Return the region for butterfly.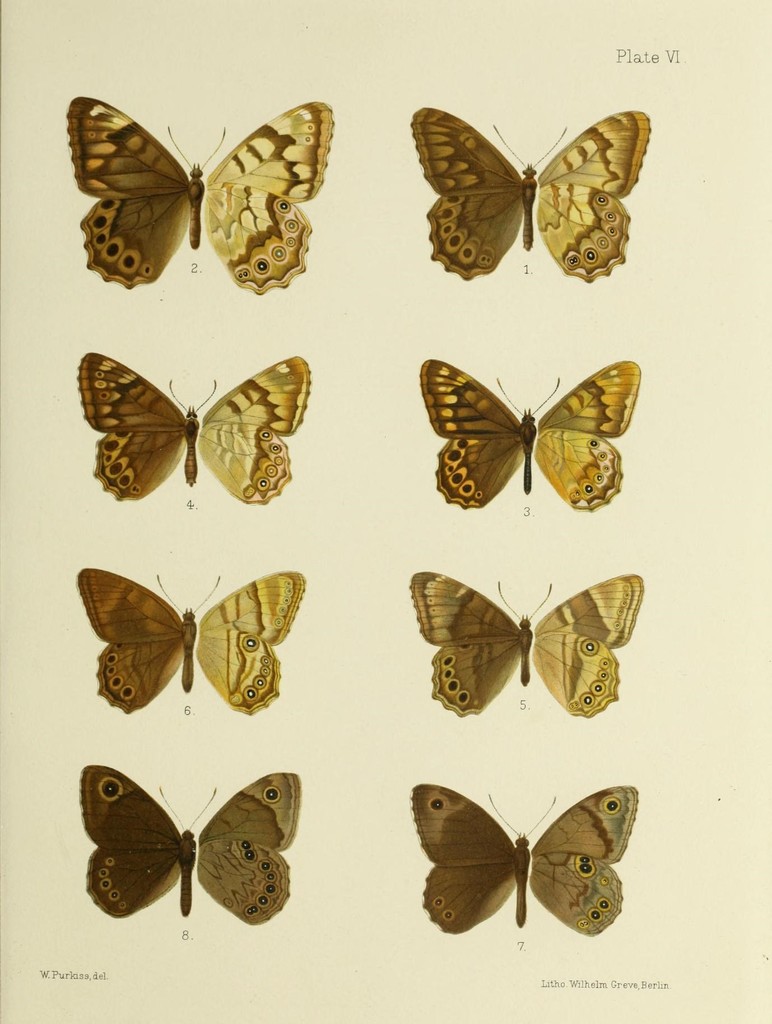
405,108,646,278.
